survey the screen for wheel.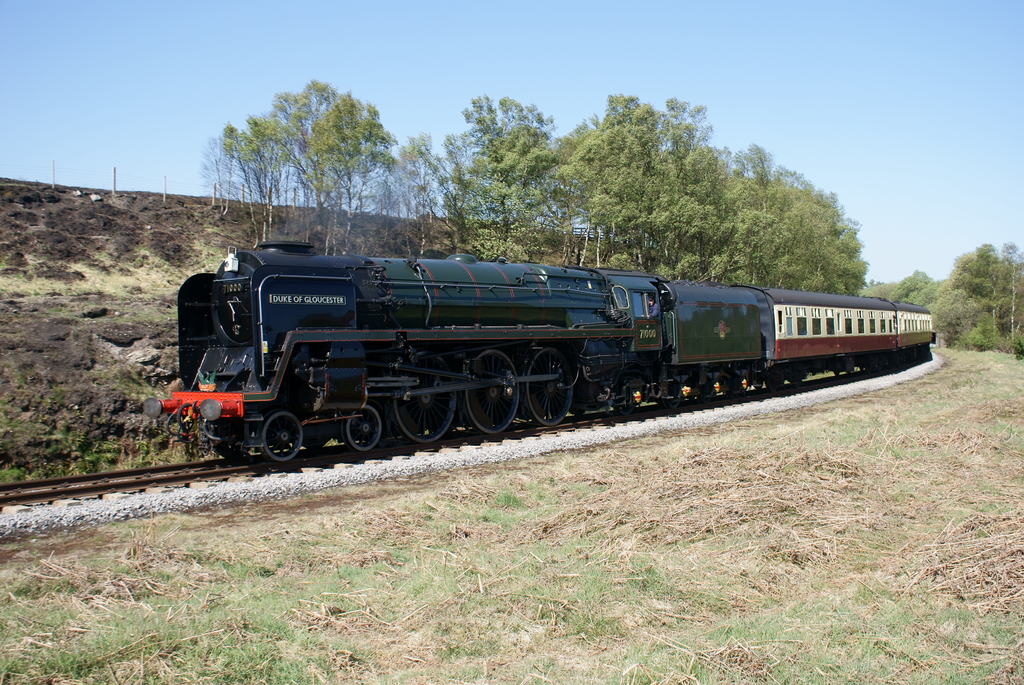
Survey found: 698, 383, 710, 404.
